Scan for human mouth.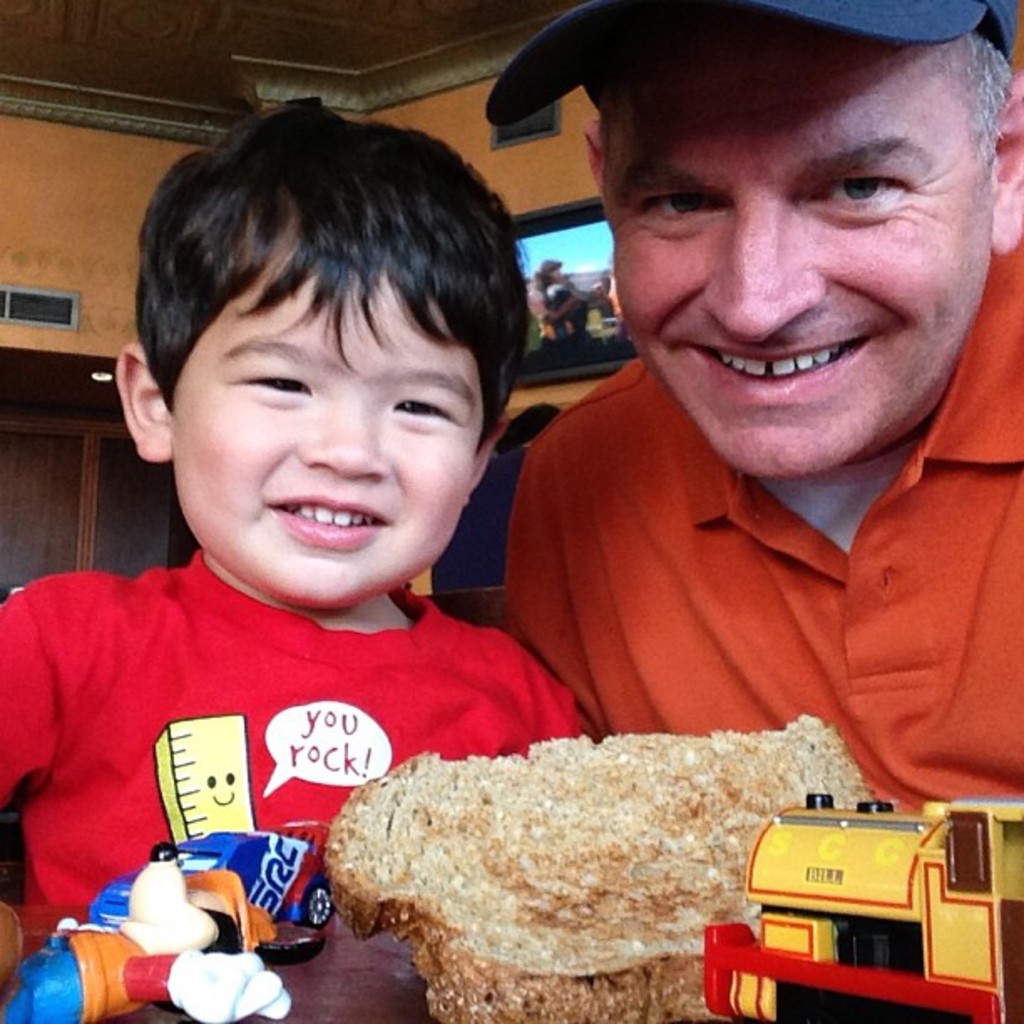
Scan result: 681 328 878 418.
